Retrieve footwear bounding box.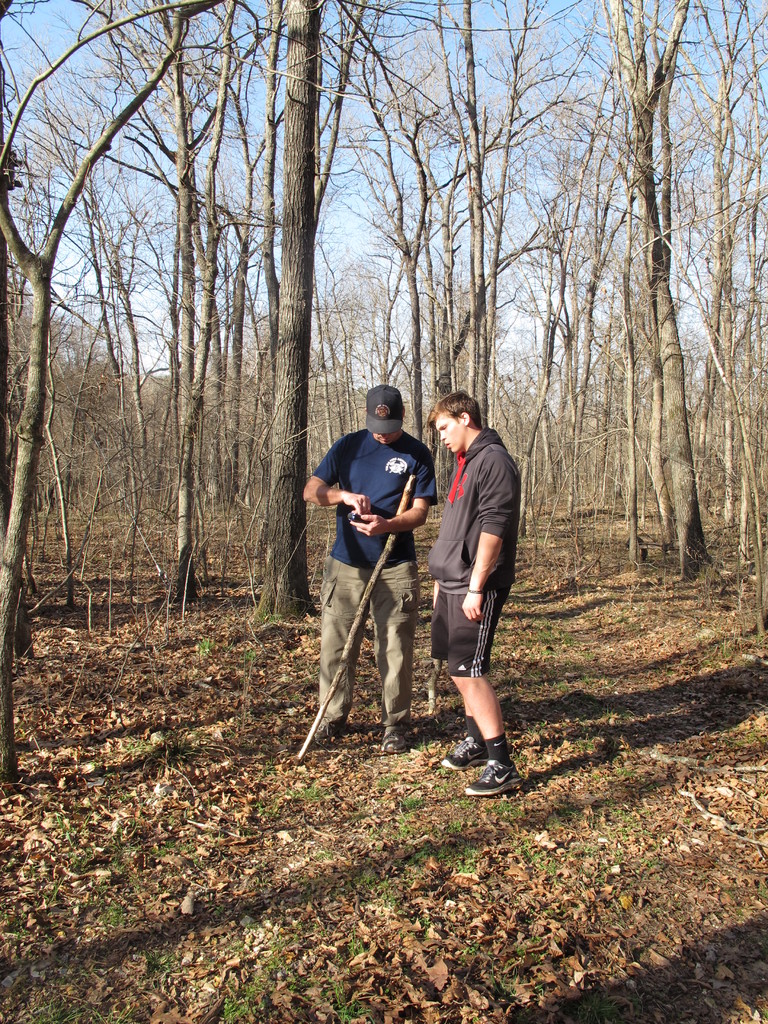
Bounding box: bbox(458, 760, 517, 803).
